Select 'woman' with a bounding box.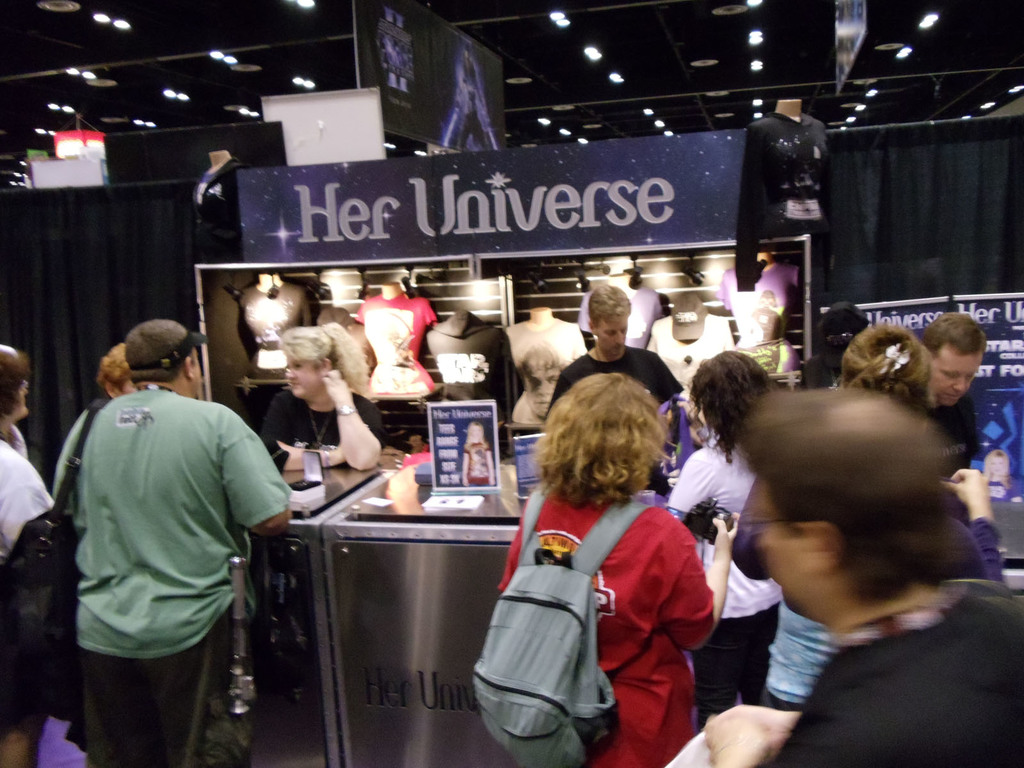
box(672, 337, 781, 733).
